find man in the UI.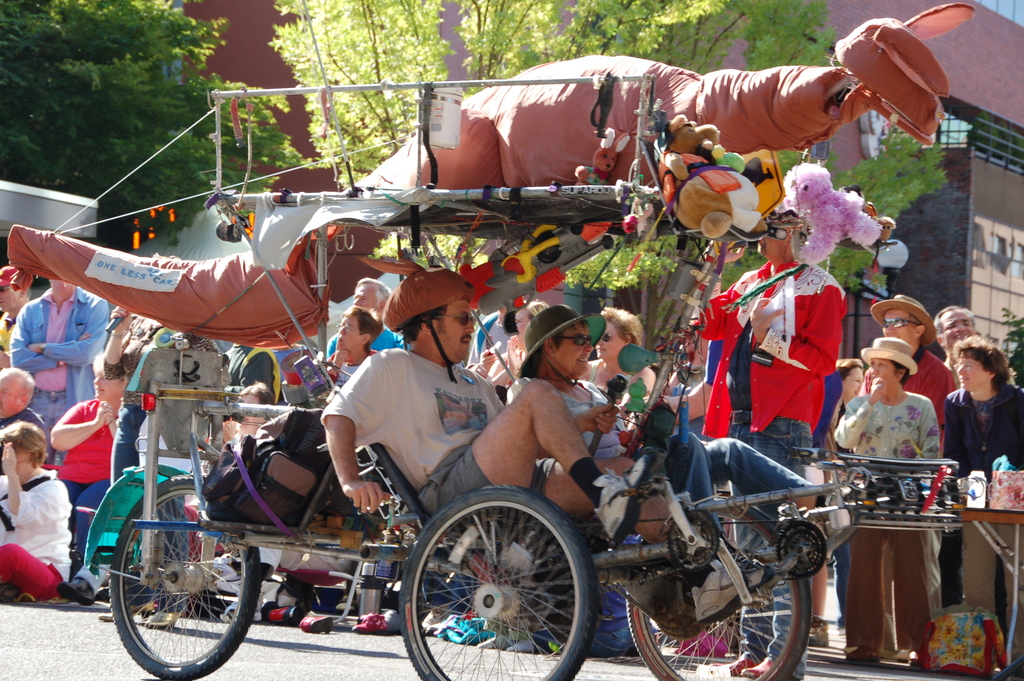
UI element at <bbox>860, 290, 961, 659</bbox>.
